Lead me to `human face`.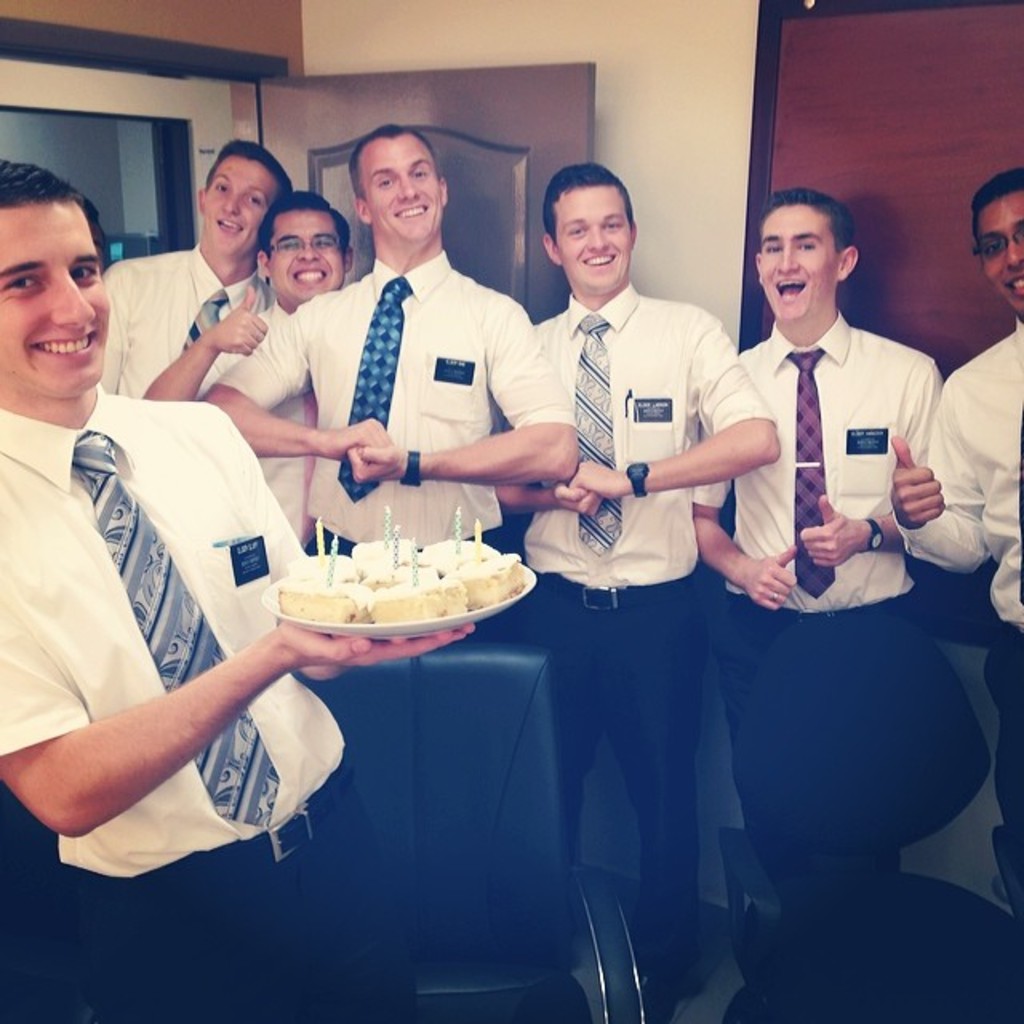
Lead to bbox=(362, 139, 440, 246).
